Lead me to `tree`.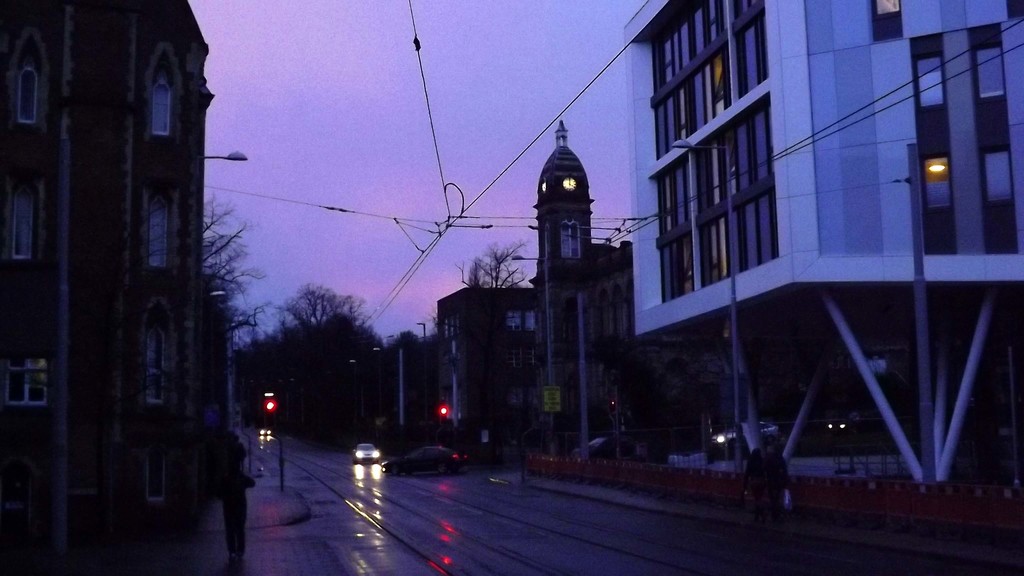
Lead to bbox=(269, 281, 383, 361).
